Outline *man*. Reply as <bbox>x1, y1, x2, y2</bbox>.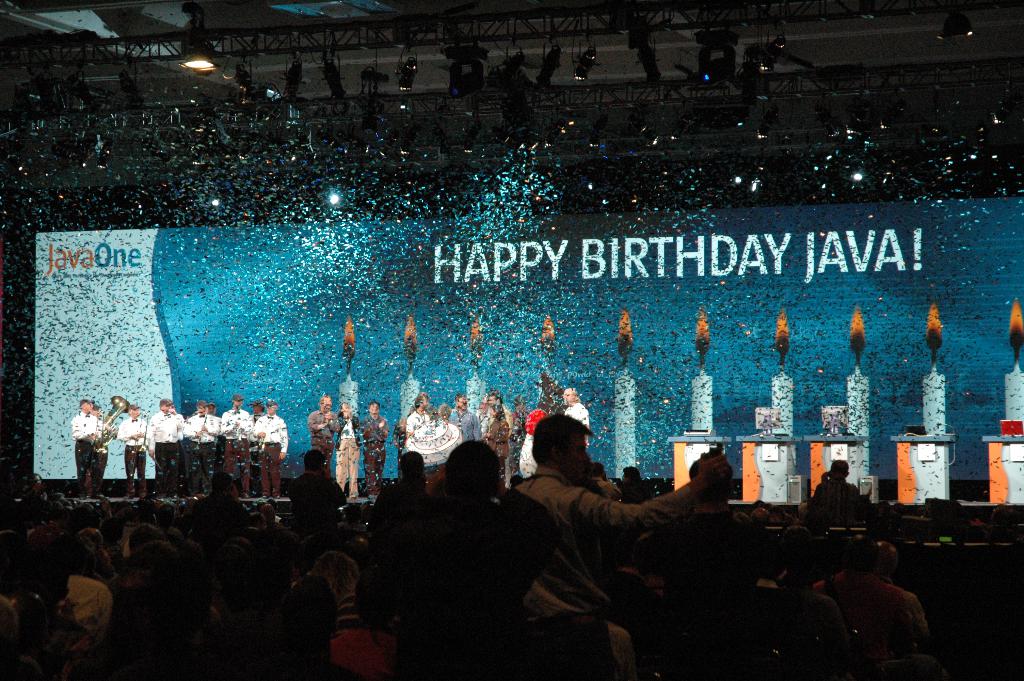
<bbox>362, 400, 398, 508</bbox>.
